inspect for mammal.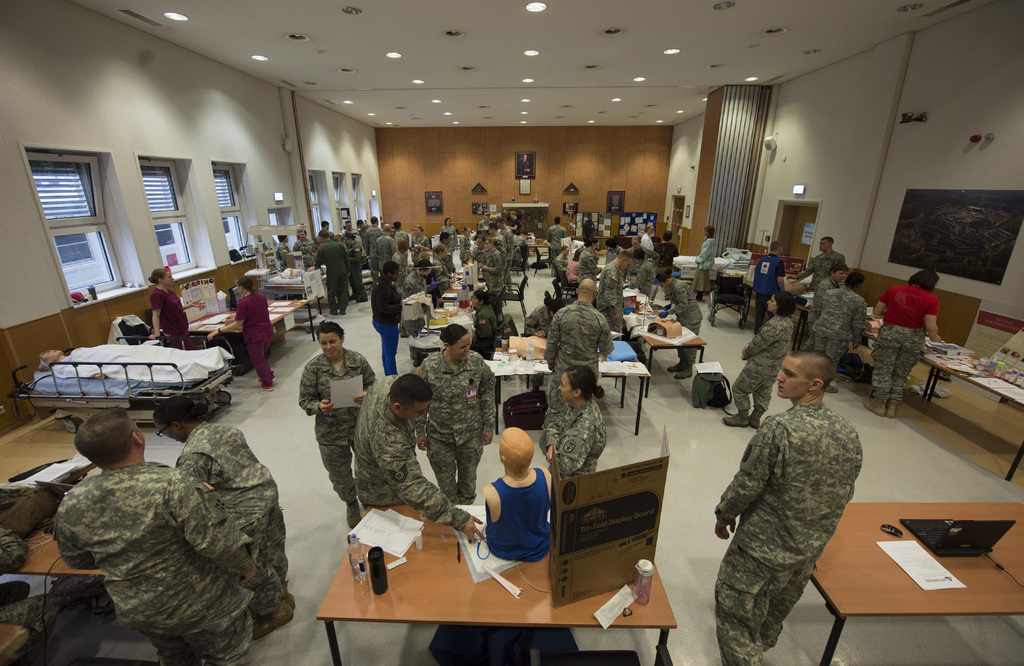
Inspection: BBox(435, 231, 456, 269).
